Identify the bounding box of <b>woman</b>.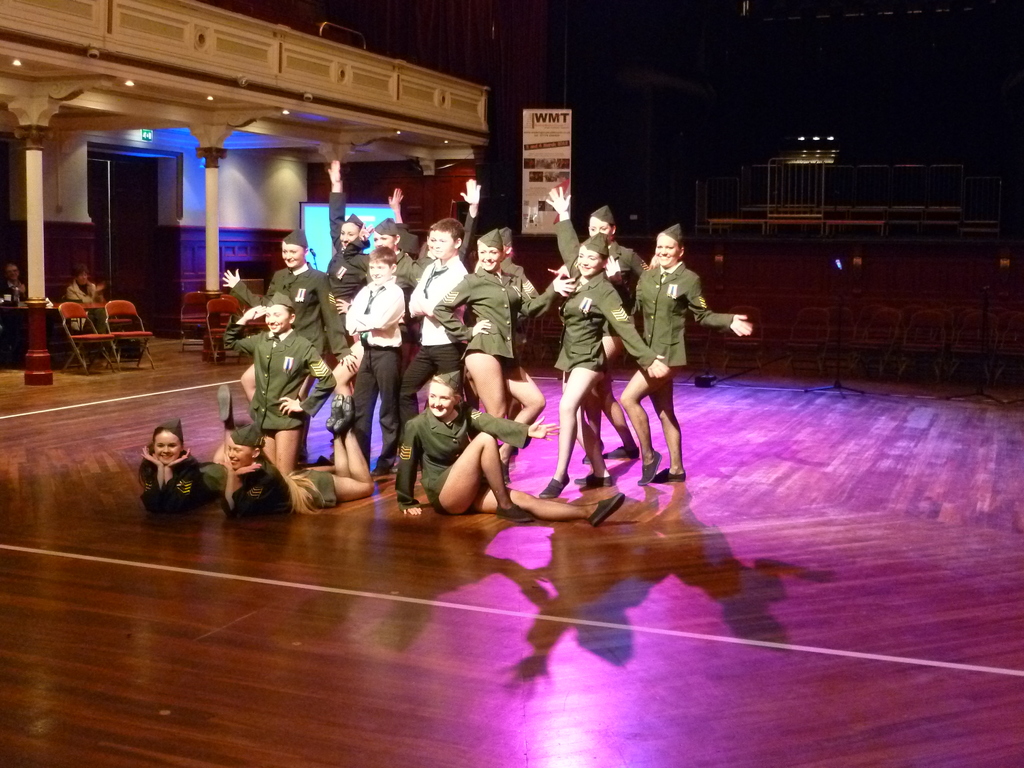
[x1=326, y1=161, x2=374, y2=440].
